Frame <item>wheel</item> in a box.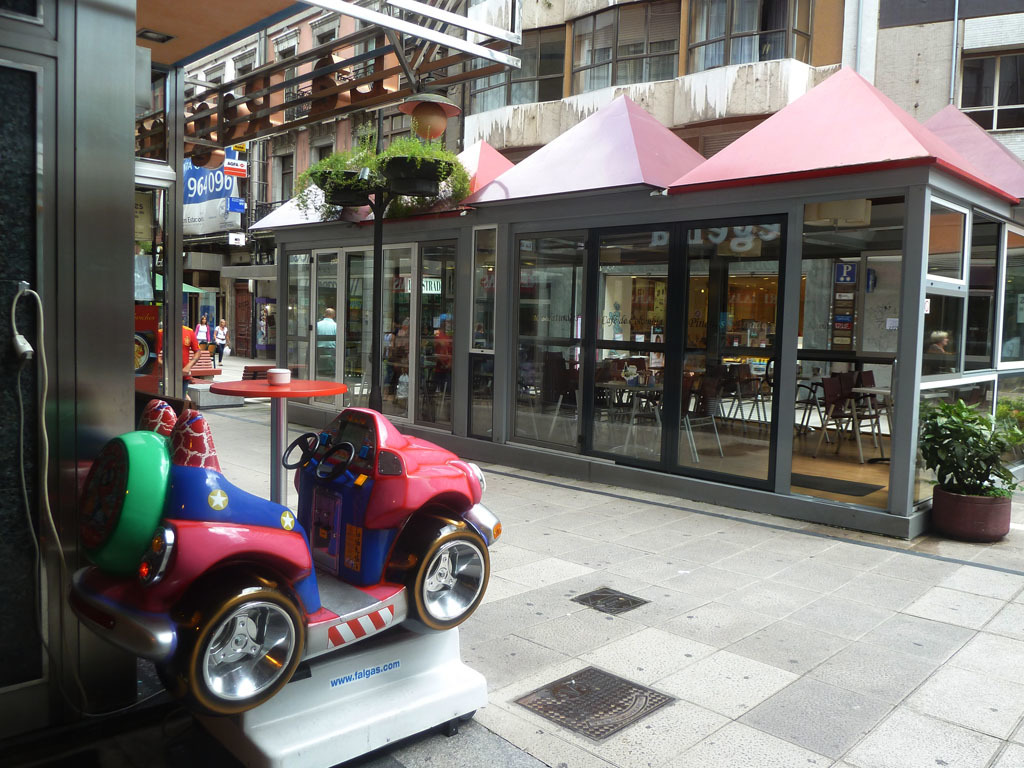
box(168, 591, 284, 713).
